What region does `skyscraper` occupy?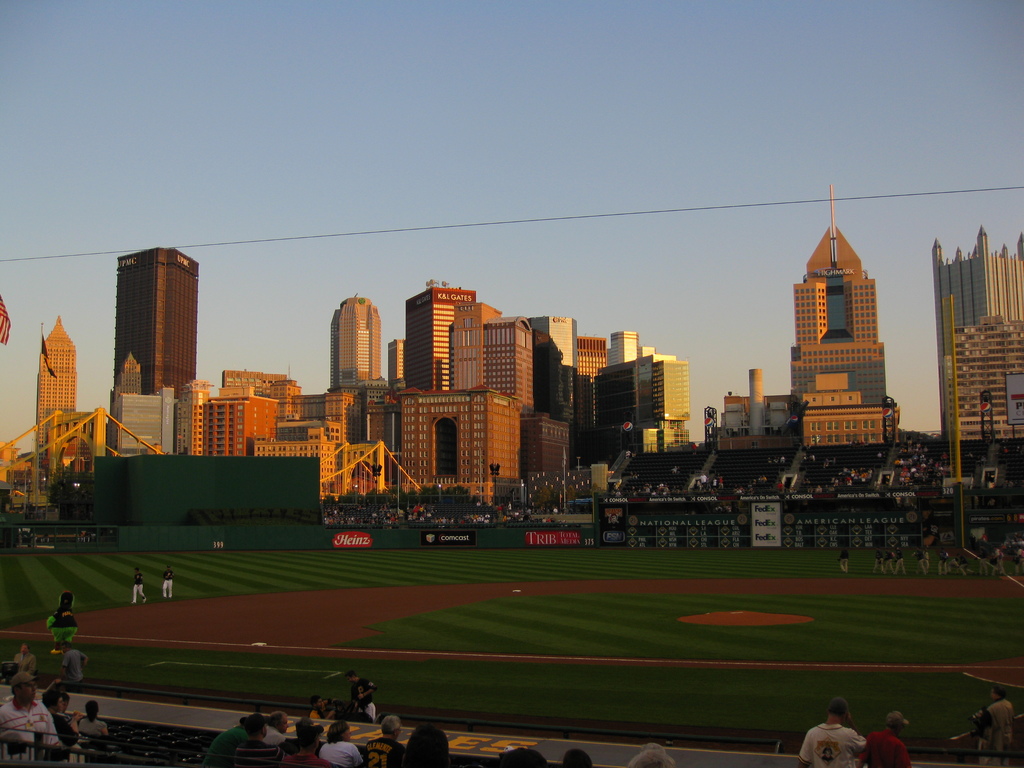
l=329, t=297, r=383, b=444.
